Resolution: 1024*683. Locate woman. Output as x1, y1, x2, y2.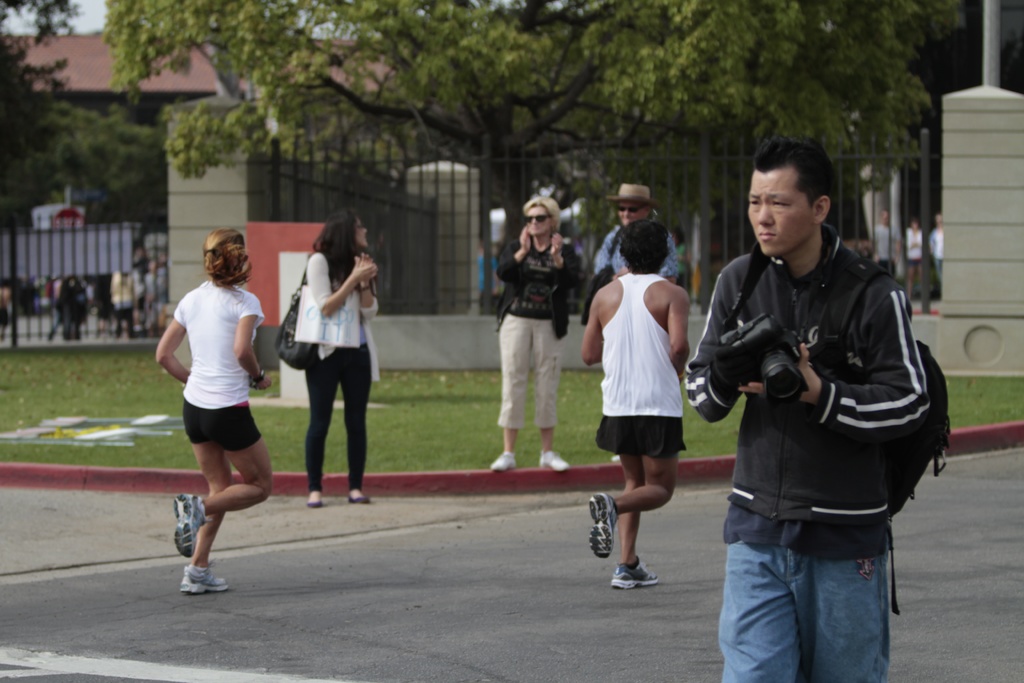
493, 194, 572, 472.
